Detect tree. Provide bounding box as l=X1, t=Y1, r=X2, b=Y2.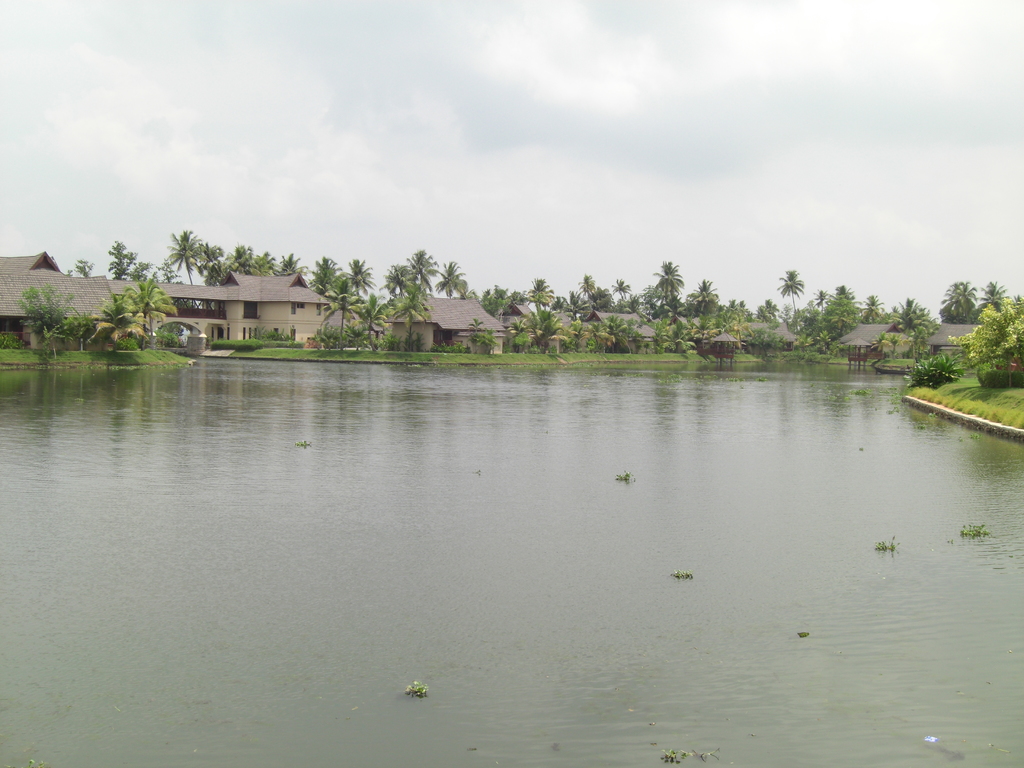
l=432, t=261, r=476, b=302.
